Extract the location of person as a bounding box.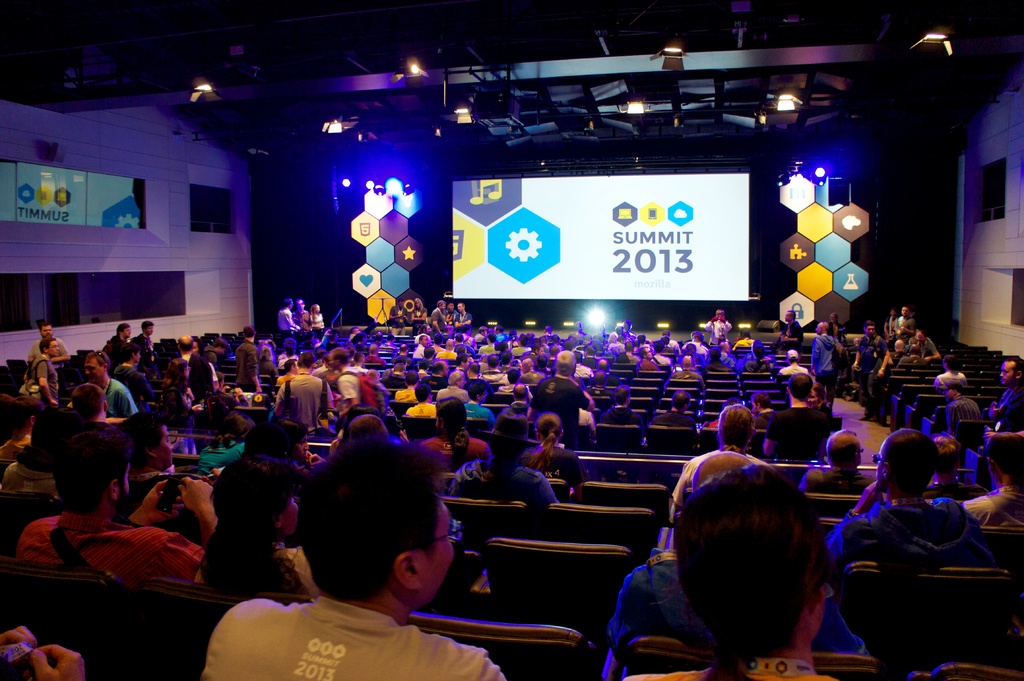
[824, 427, 1001, 572].
